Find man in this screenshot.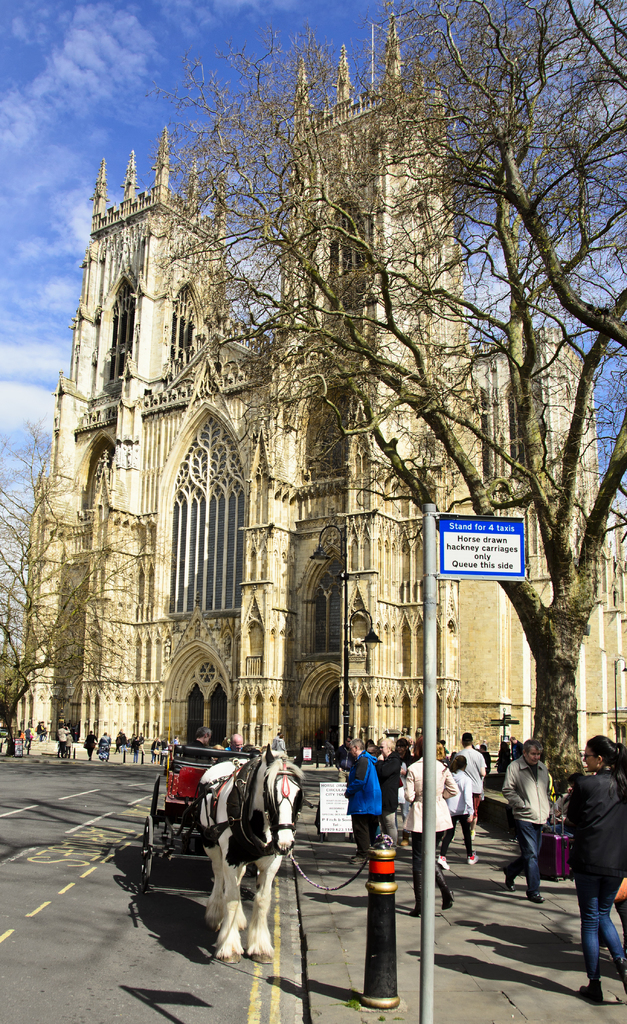
The bounding box for man is 505 731 525 760.
